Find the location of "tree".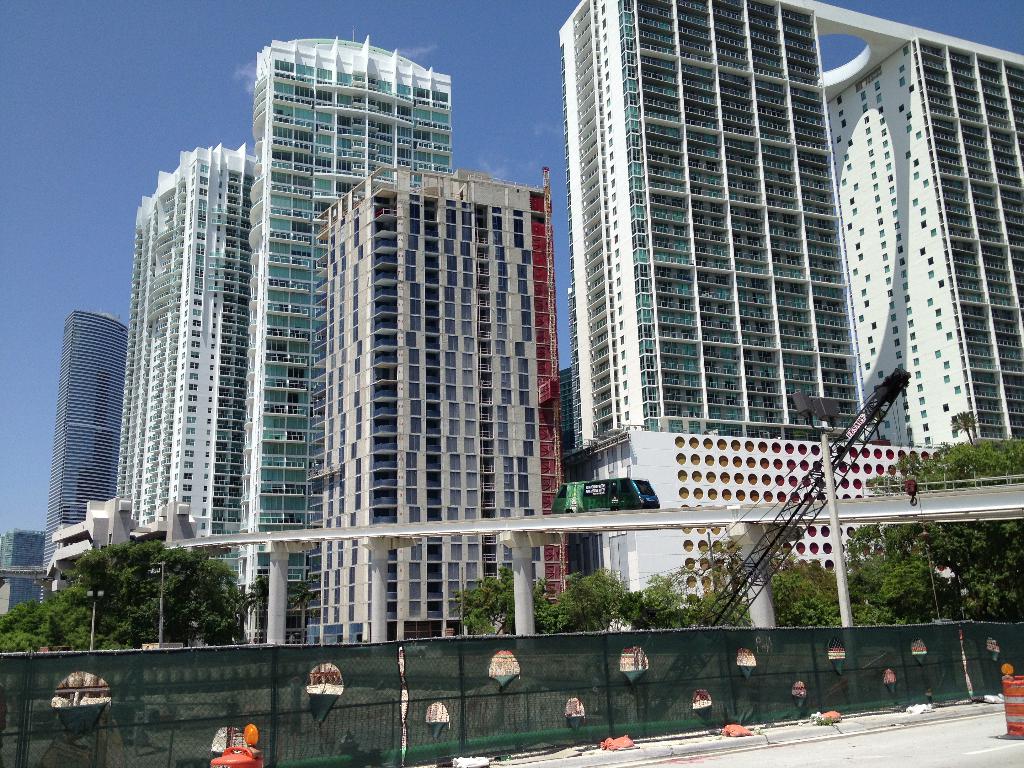
Location: (left=446, top=571, right=545, bottom=639).
